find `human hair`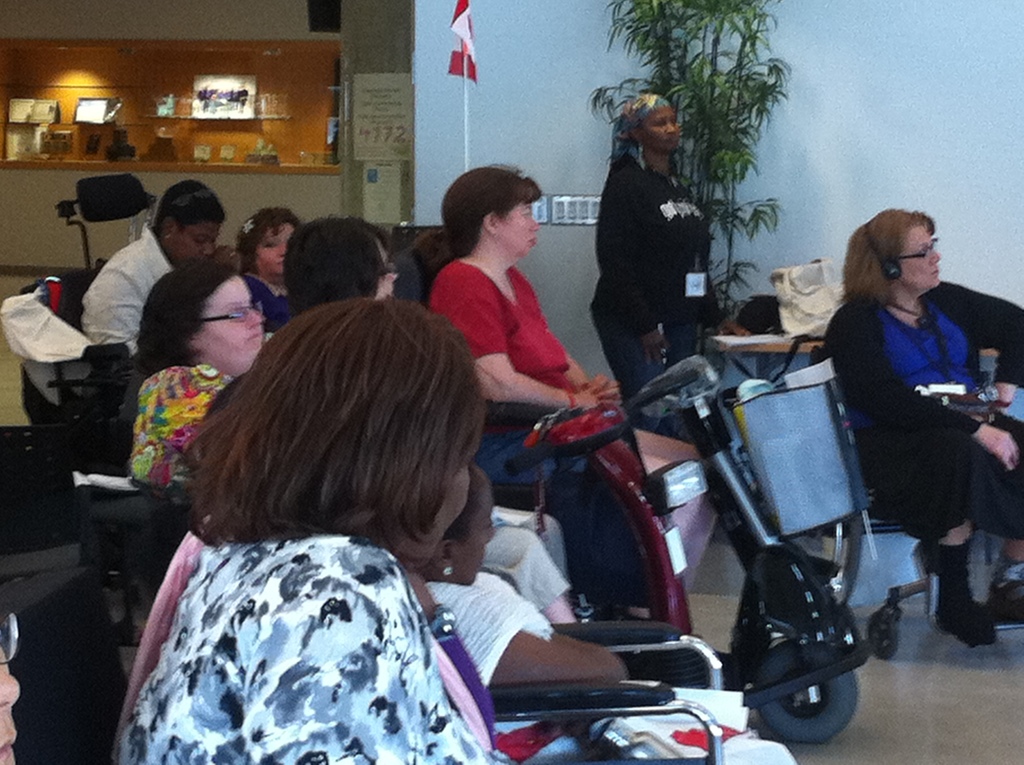
<region>444, 465, 484, 542</region>
